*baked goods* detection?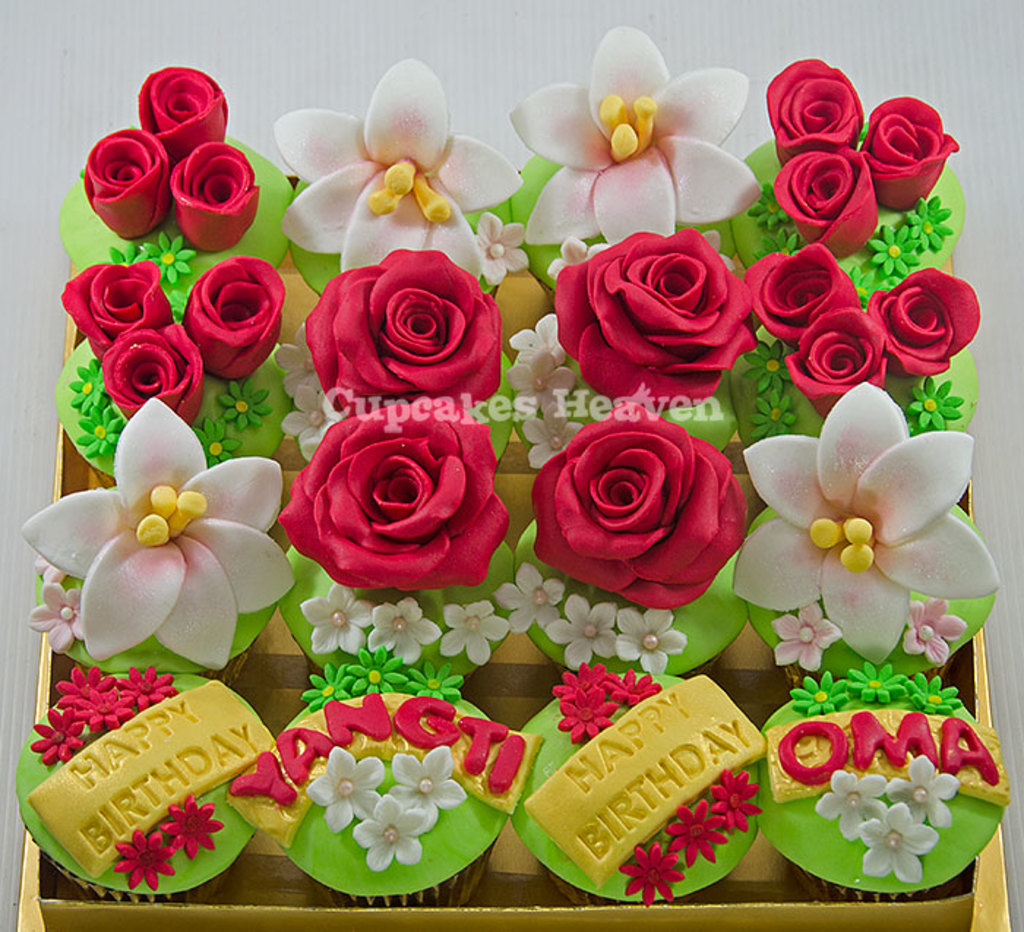
x1=518, y1=683, x2=775, y2=916
